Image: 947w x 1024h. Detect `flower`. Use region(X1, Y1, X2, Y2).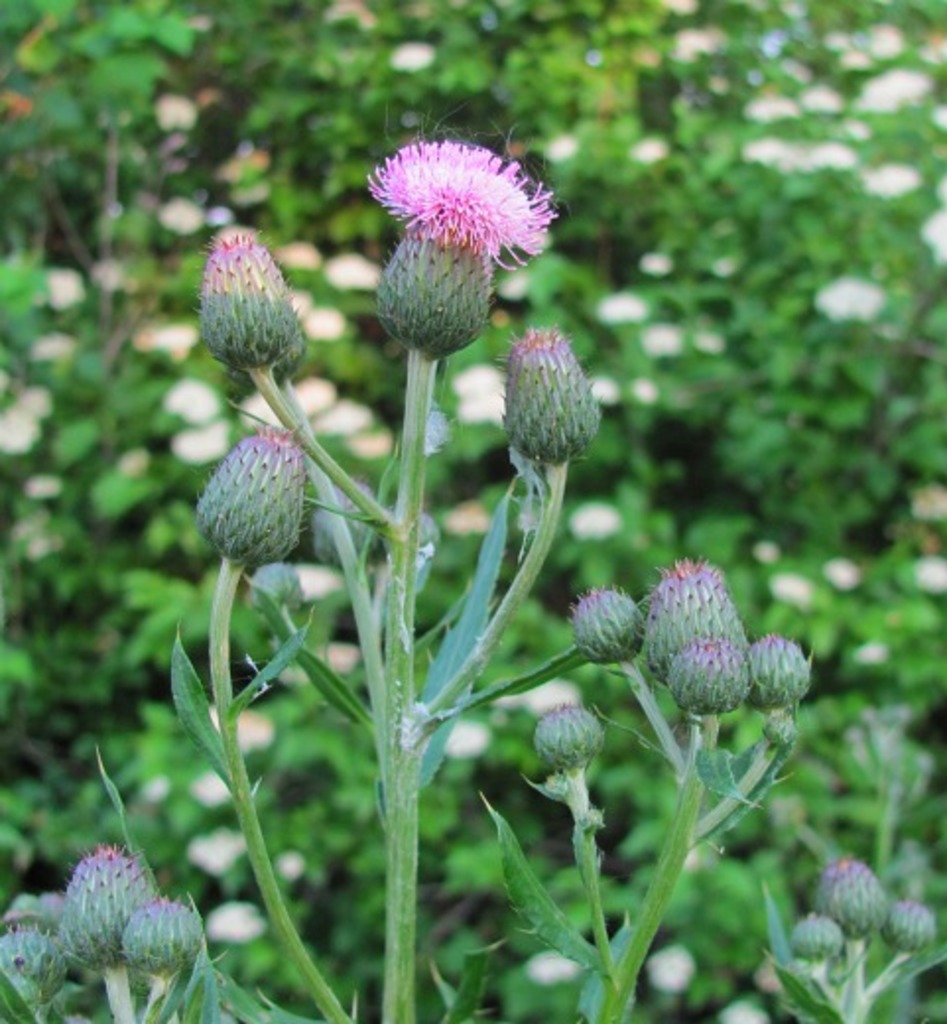
region(360, 136, 559, 360).
